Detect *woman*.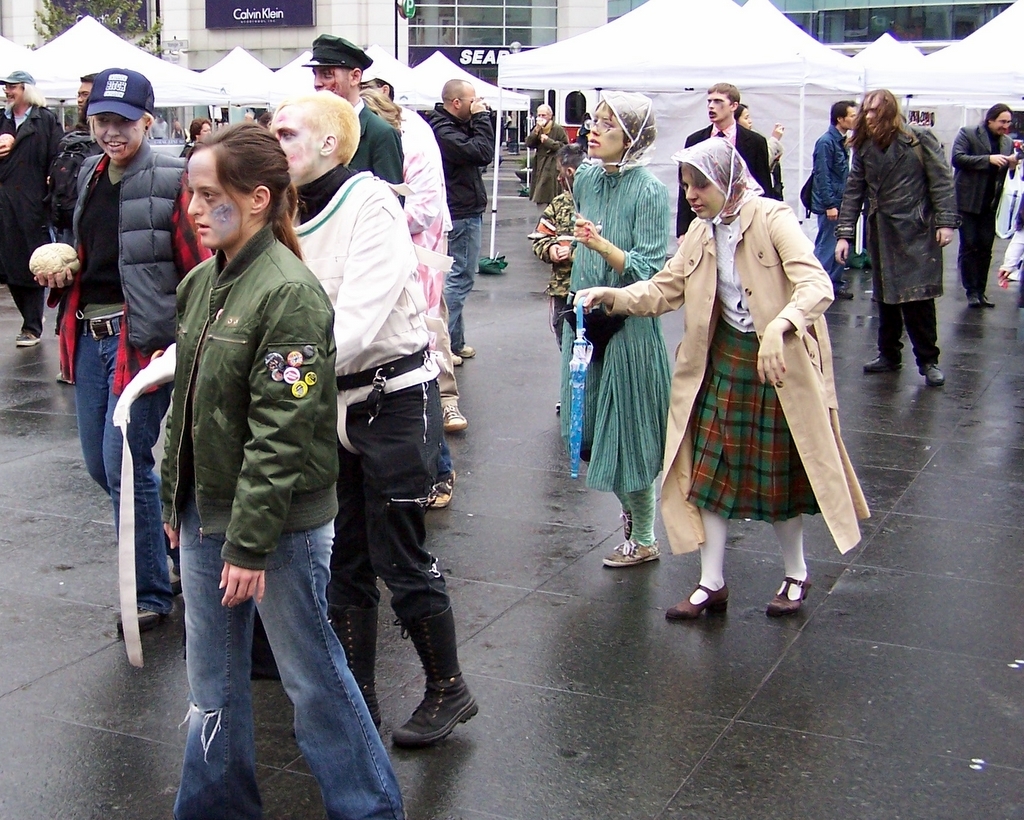
Detected at bbox=[619, 131, 853, 607].
